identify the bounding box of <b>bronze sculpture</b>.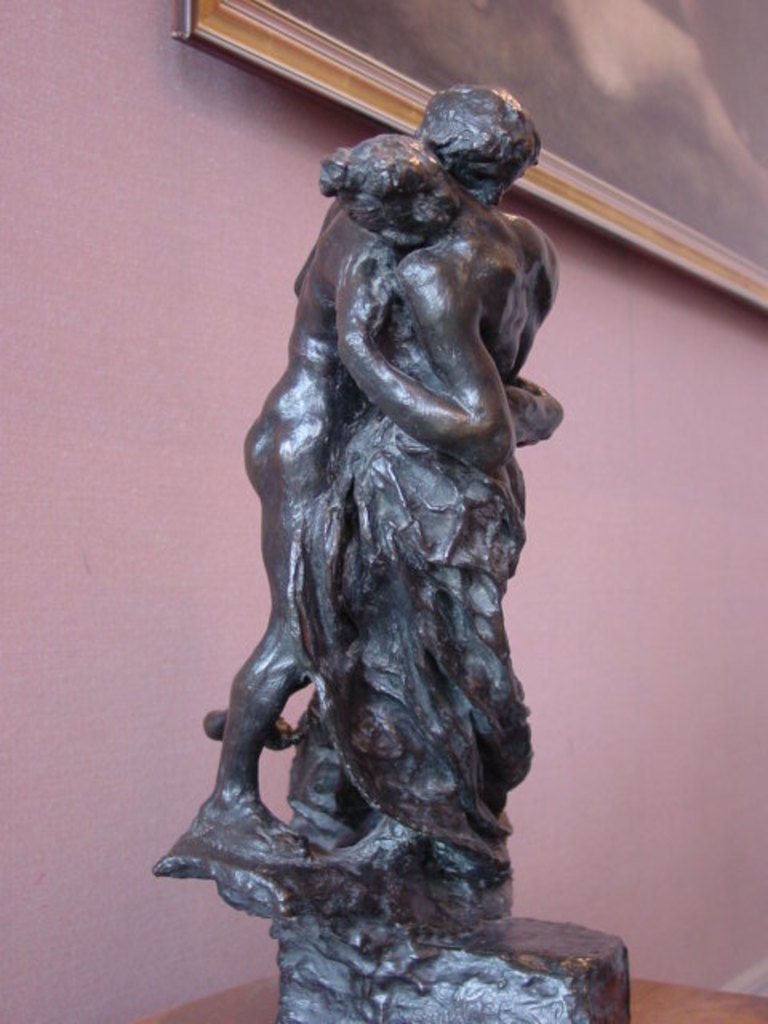
[154, 86, 634, 1019].
